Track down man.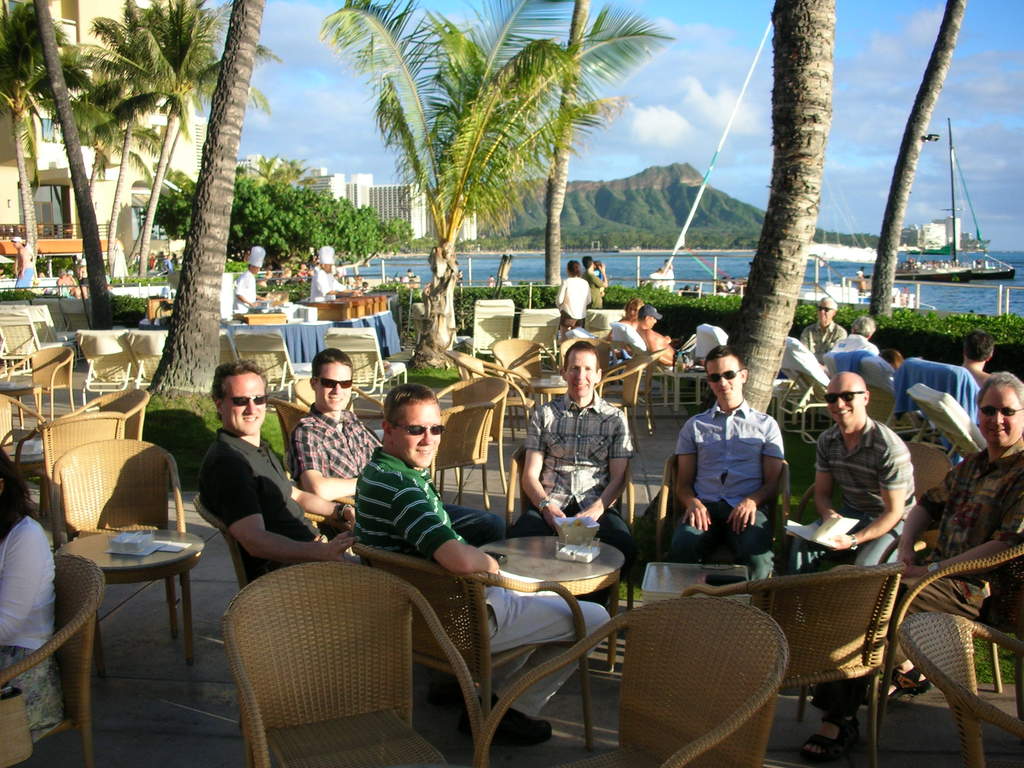
Tracked to Rect(309, 246, 364, 305).
